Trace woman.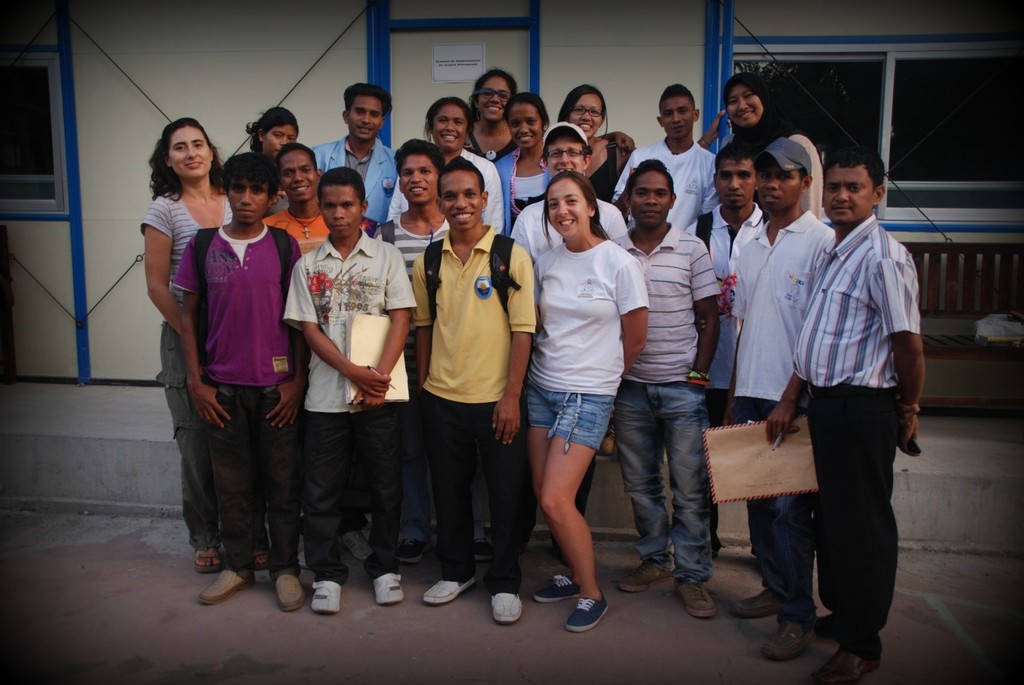
Traced to (left=715, top=67, right=825, bottom=228).
